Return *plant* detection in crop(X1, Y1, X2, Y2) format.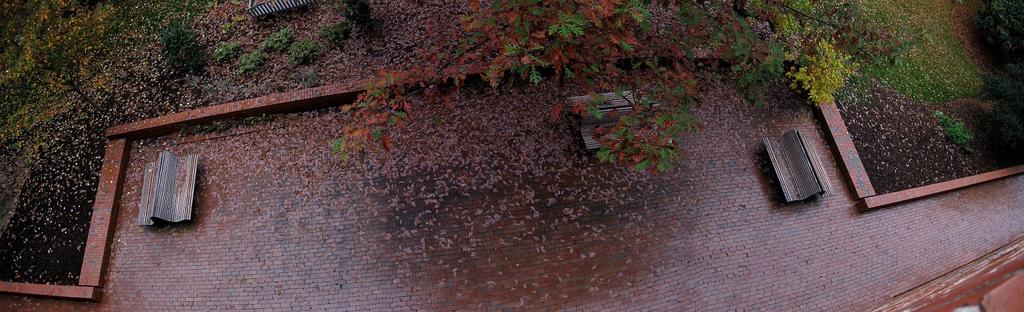
crop(229, 51, 271, 80).
